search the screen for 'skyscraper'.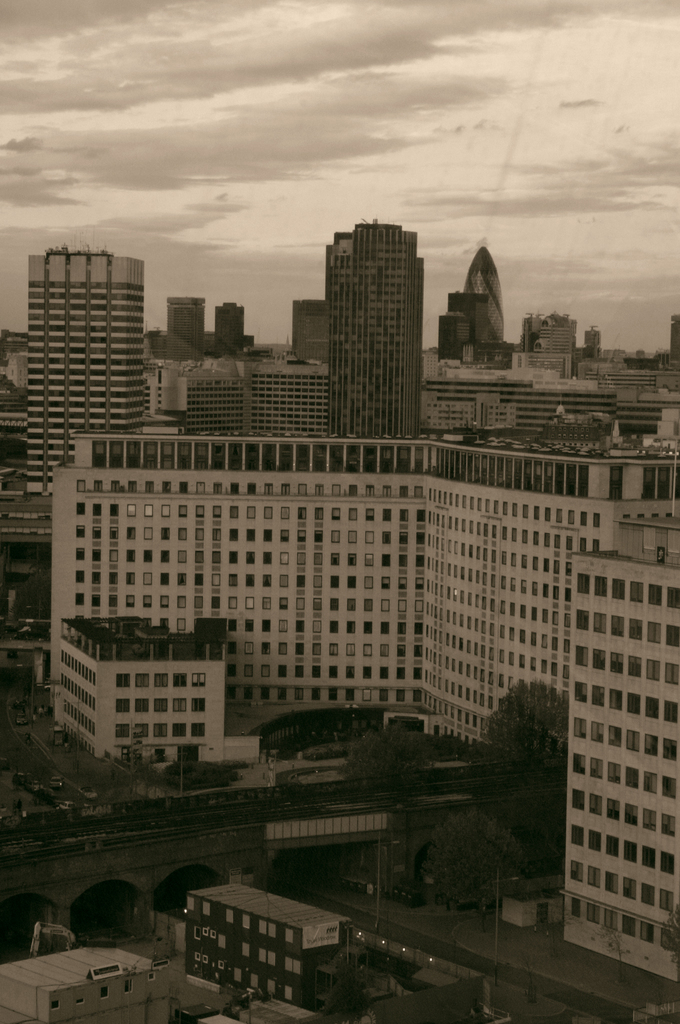
Found at 165, 297, 206, 362.
